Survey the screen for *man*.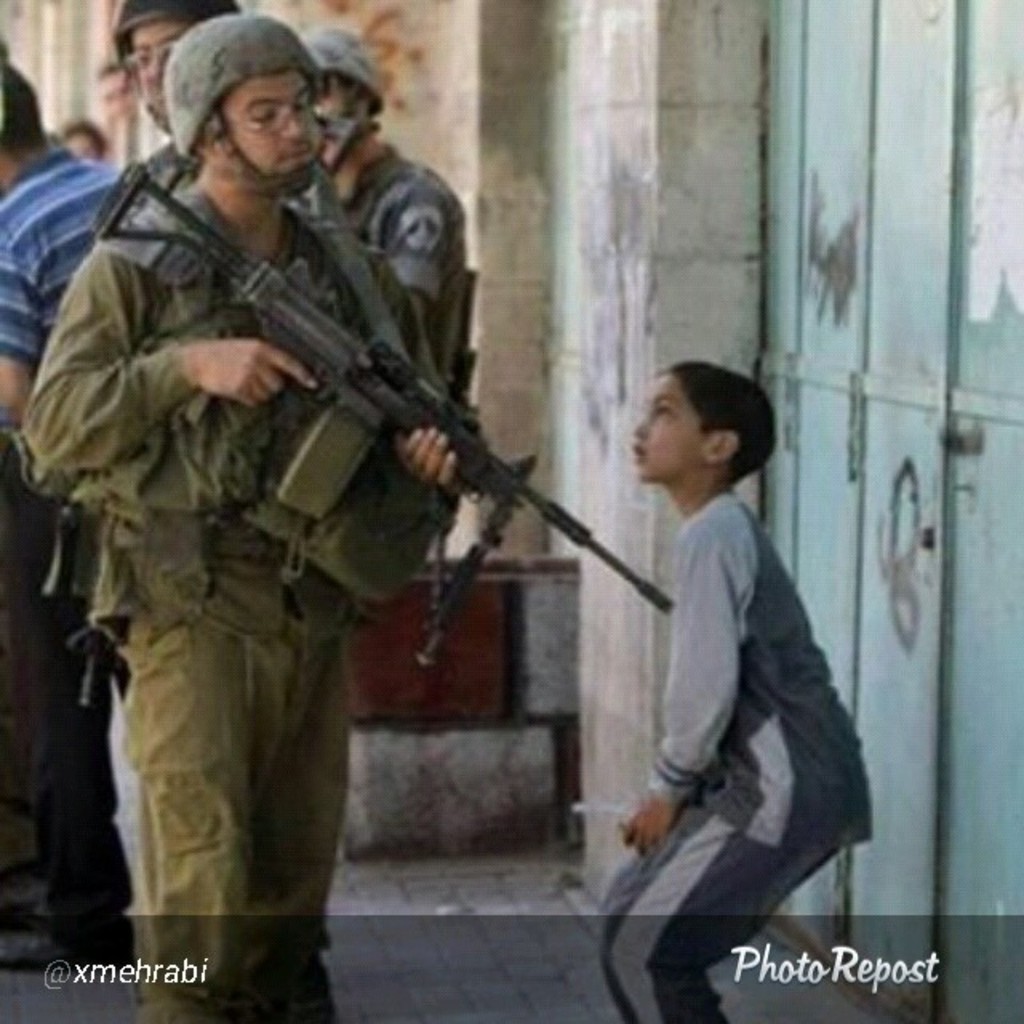
Survey found: <region>21, 10, 485, 1022</region>.
